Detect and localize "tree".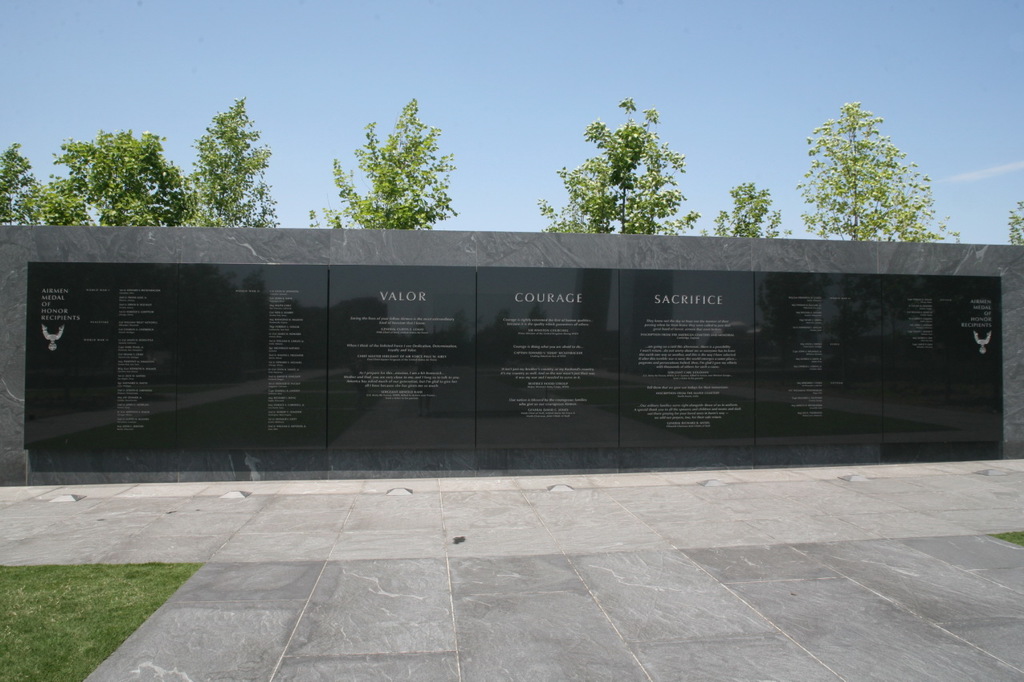
Localized at 804 90 934 246.
